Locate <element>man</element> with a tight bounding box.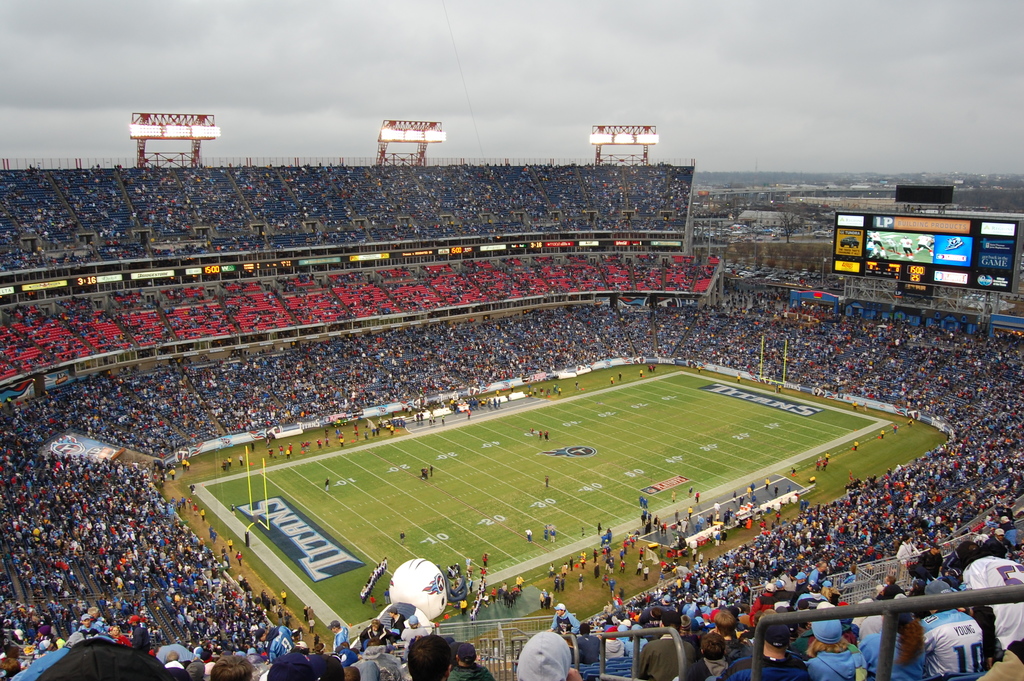
x1=917 y1=578 x2=981 y2=680.
